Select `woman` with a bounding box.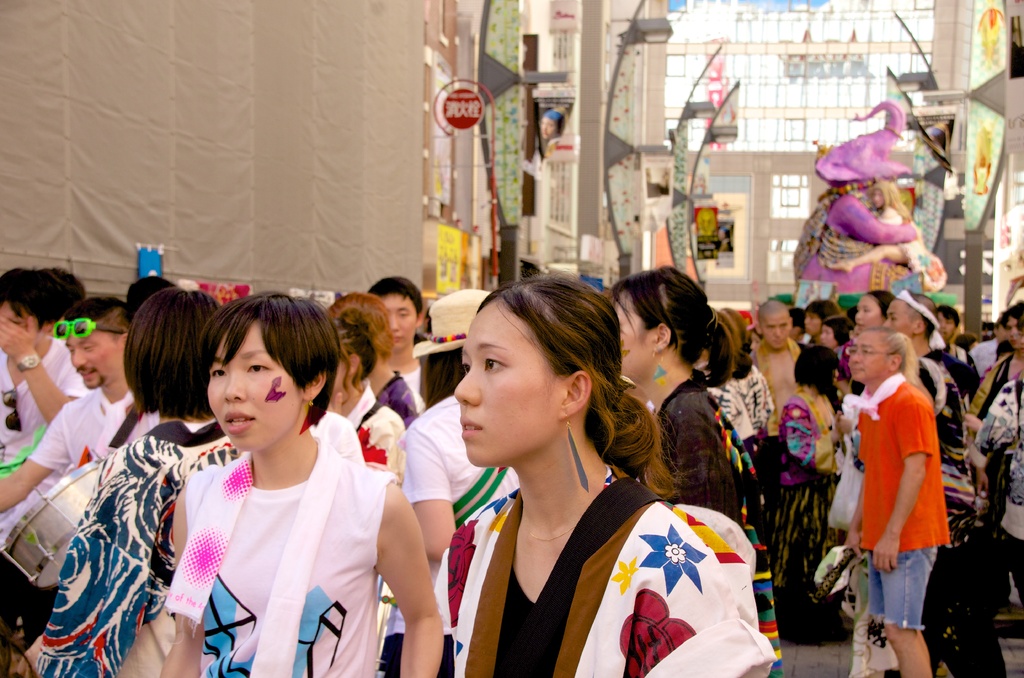
detection(846, 326, 951, 677).
